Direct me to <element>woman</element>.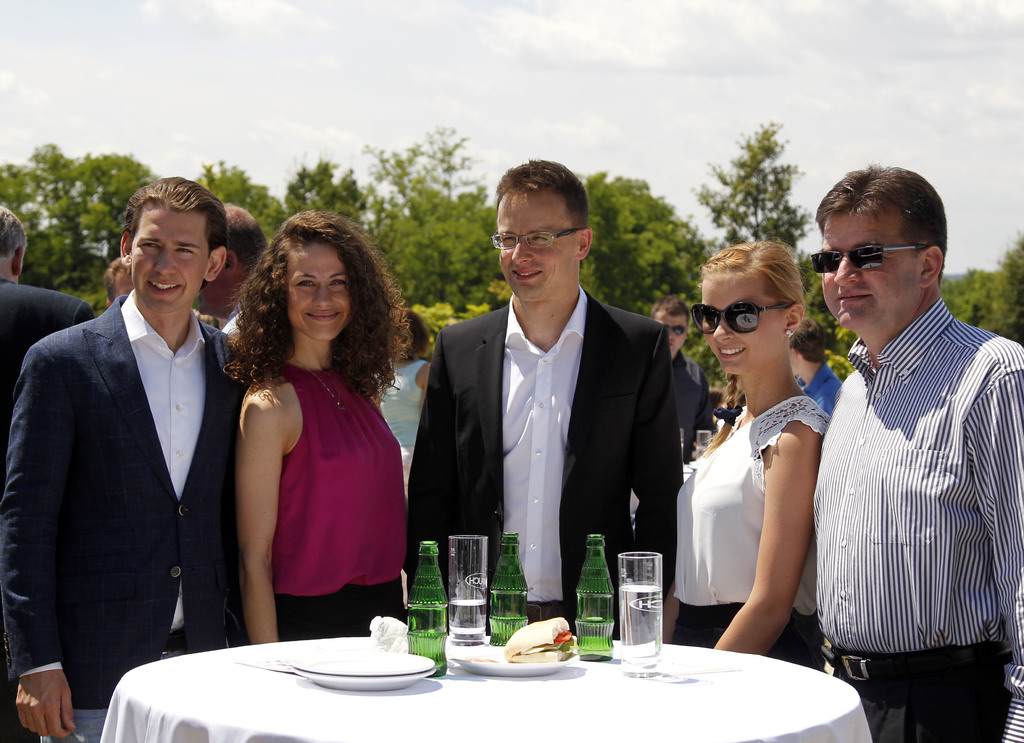
Direction: (680,234,829,678).
